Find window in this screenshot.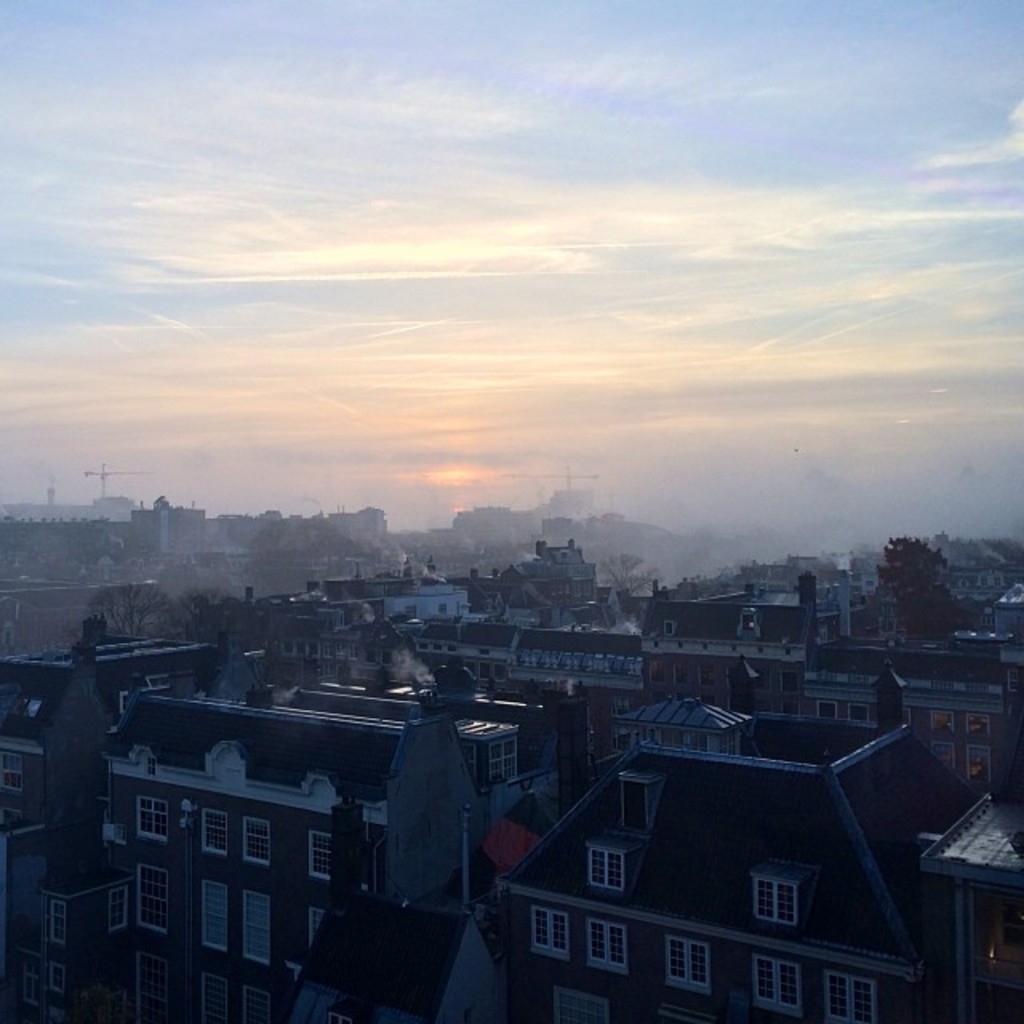
The bounding box for window is bbox(830, 970, 880, 1022).
